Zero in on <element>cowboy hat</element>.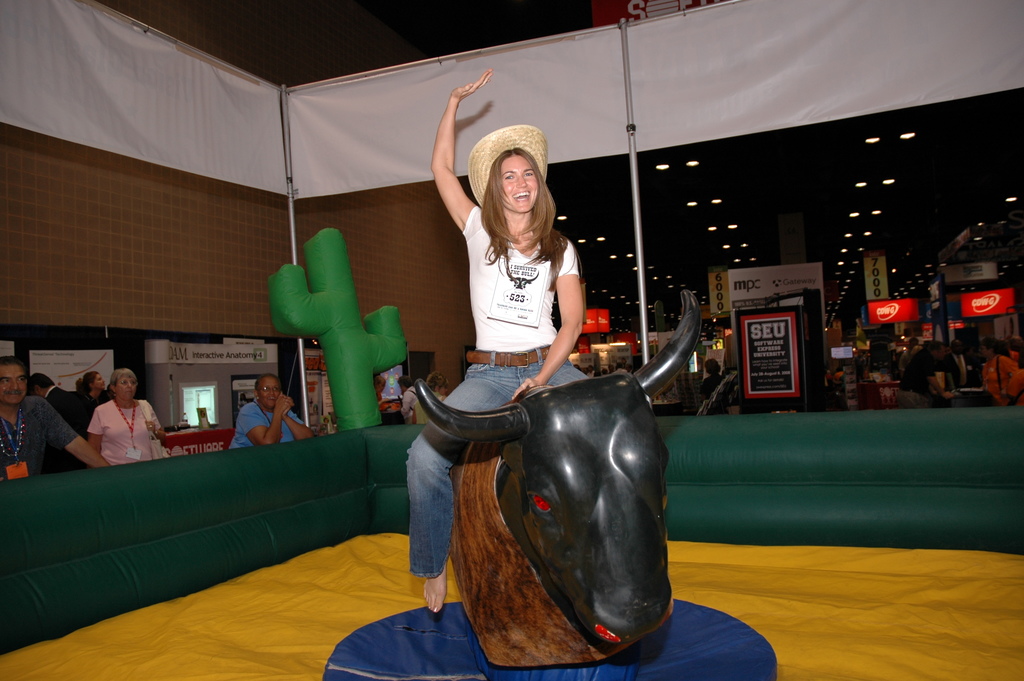
Zeroed in: l=465, t=122, r=550, b=203.
